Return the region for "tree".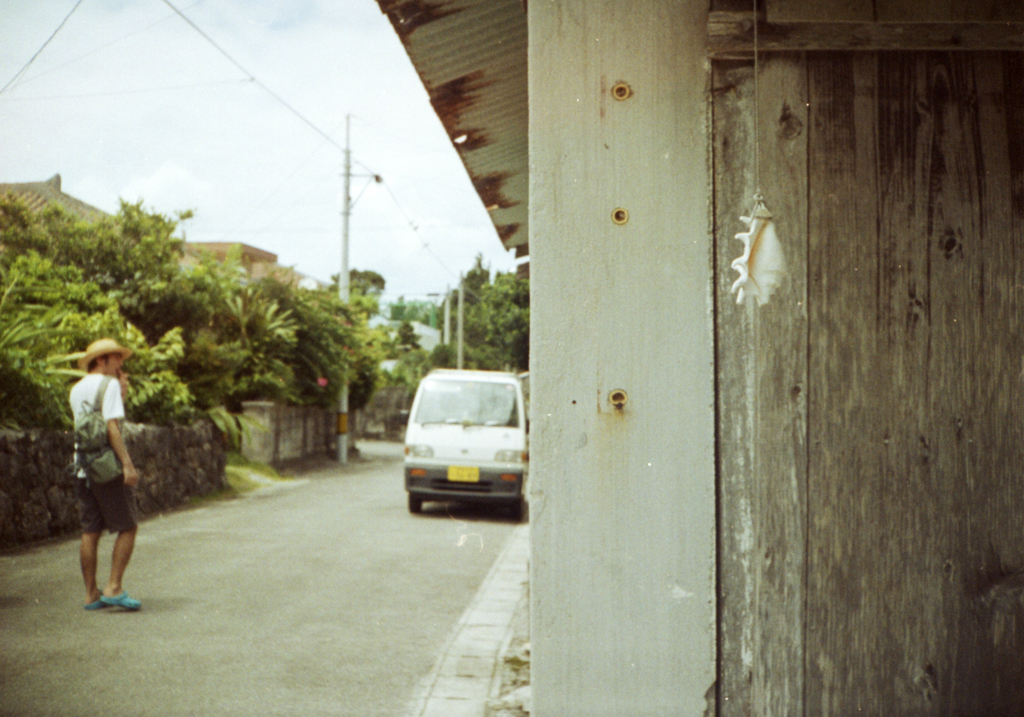
[441,254,525,376].
